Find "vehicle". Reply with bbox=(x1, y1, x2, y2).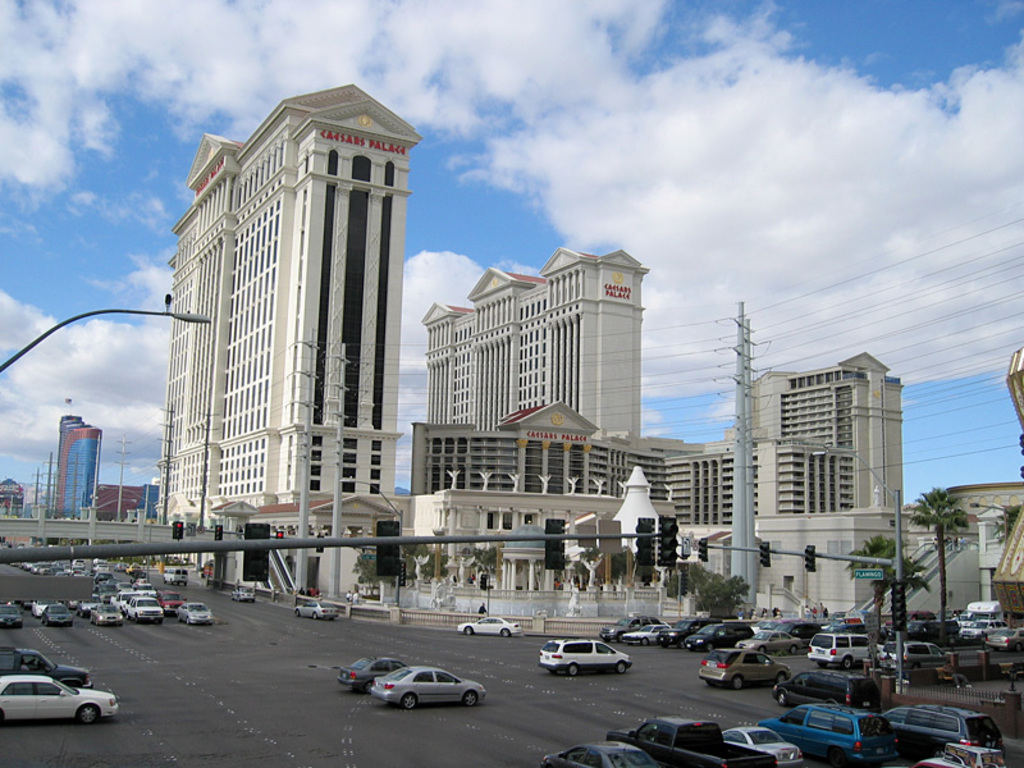
bbox=(367, 667, 494, 708).
